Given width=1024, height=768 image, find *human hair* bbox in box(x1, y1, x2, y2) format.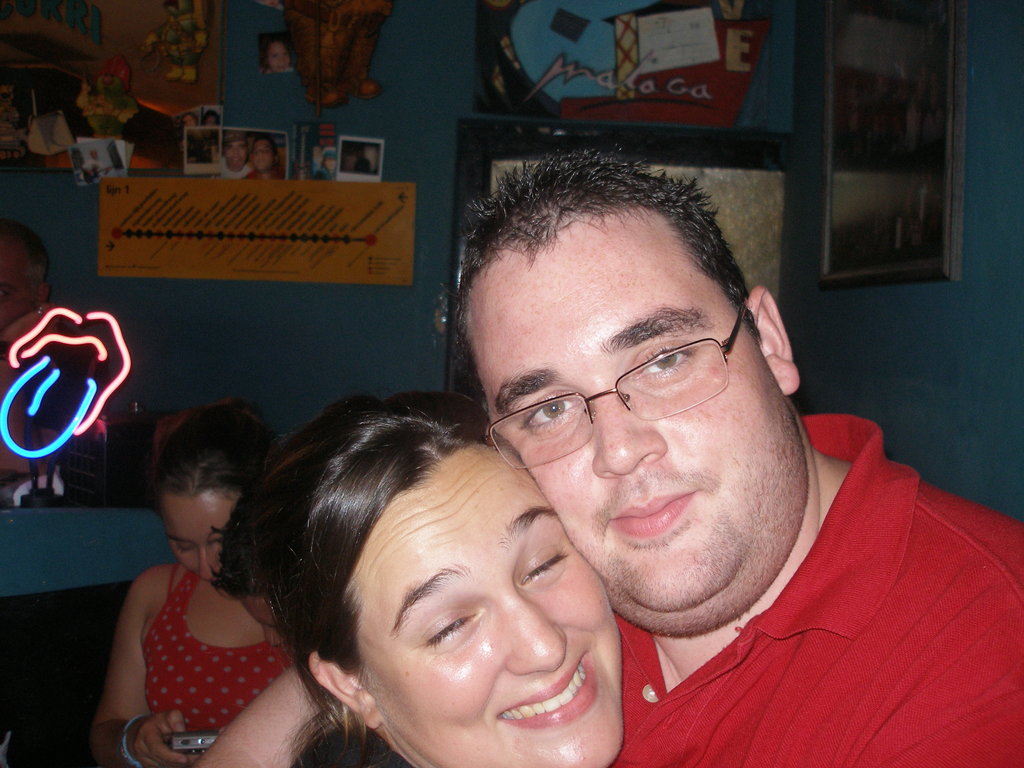
box(211, 389, 489, 767).
